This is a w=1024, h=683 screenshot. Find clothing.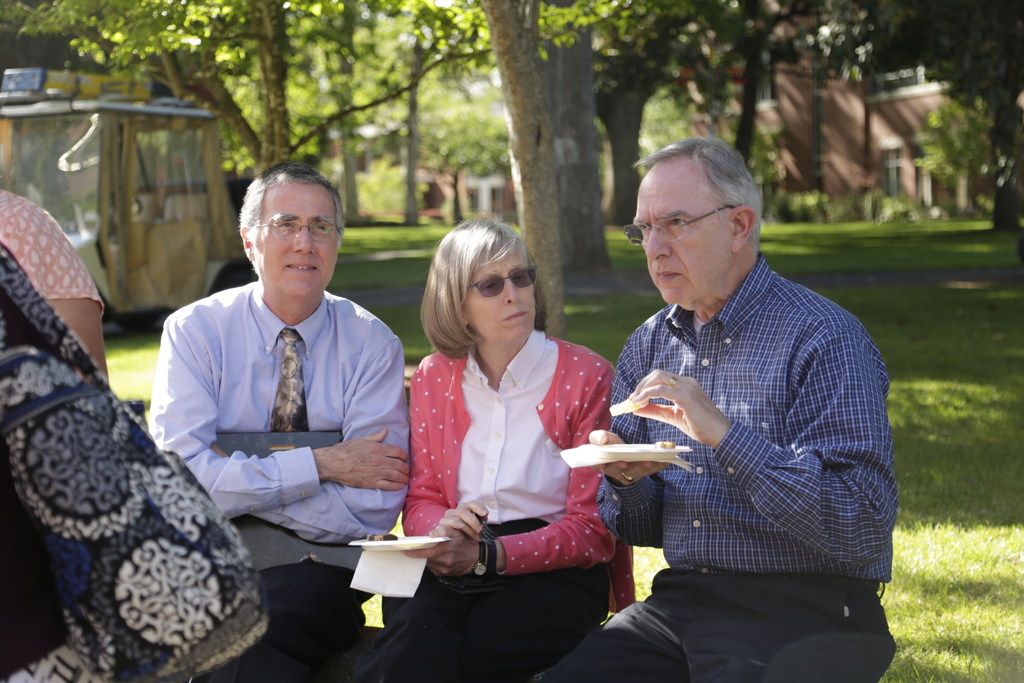
Bounding box: 149,286,417,675.
